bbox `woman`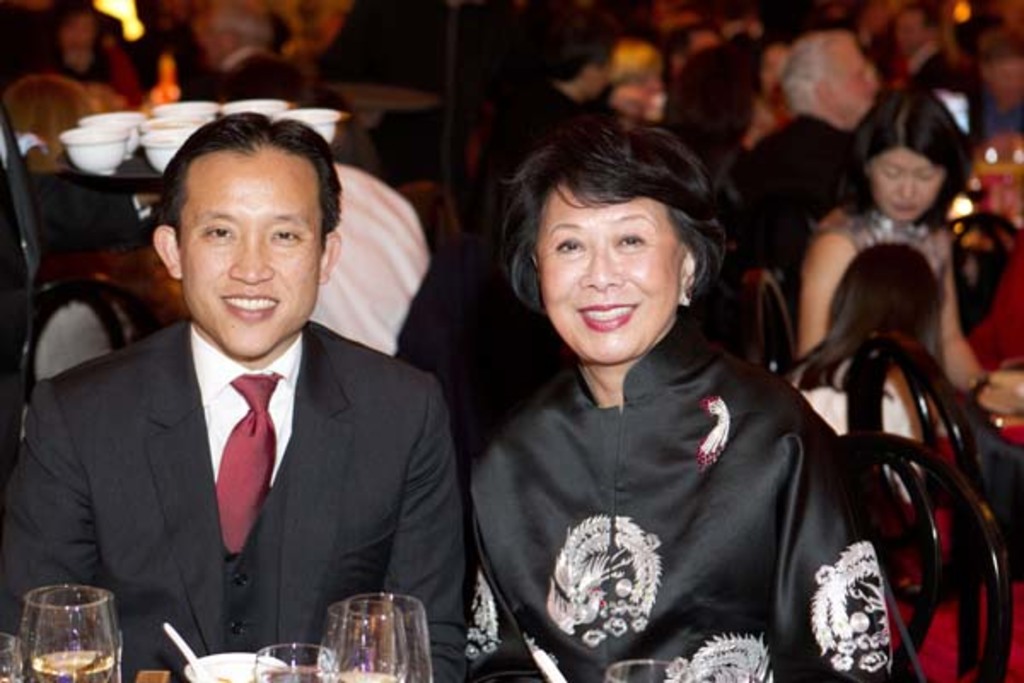
468,121,884,680
